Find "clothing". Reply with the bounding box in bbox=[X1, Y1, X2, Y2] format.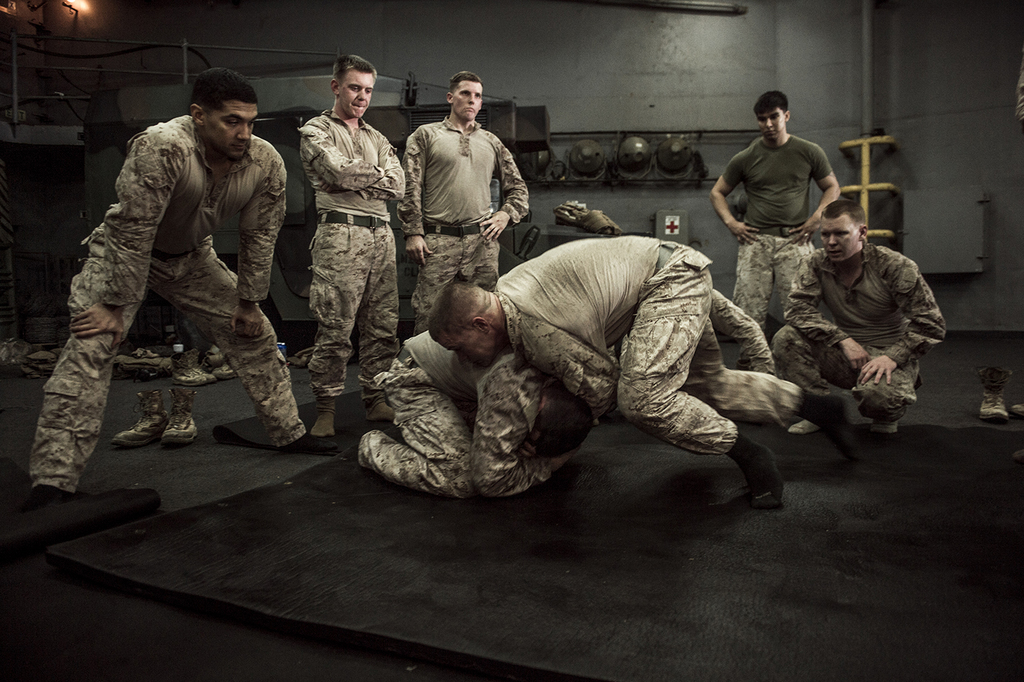
bbox=[723, 133, 832, 358].
